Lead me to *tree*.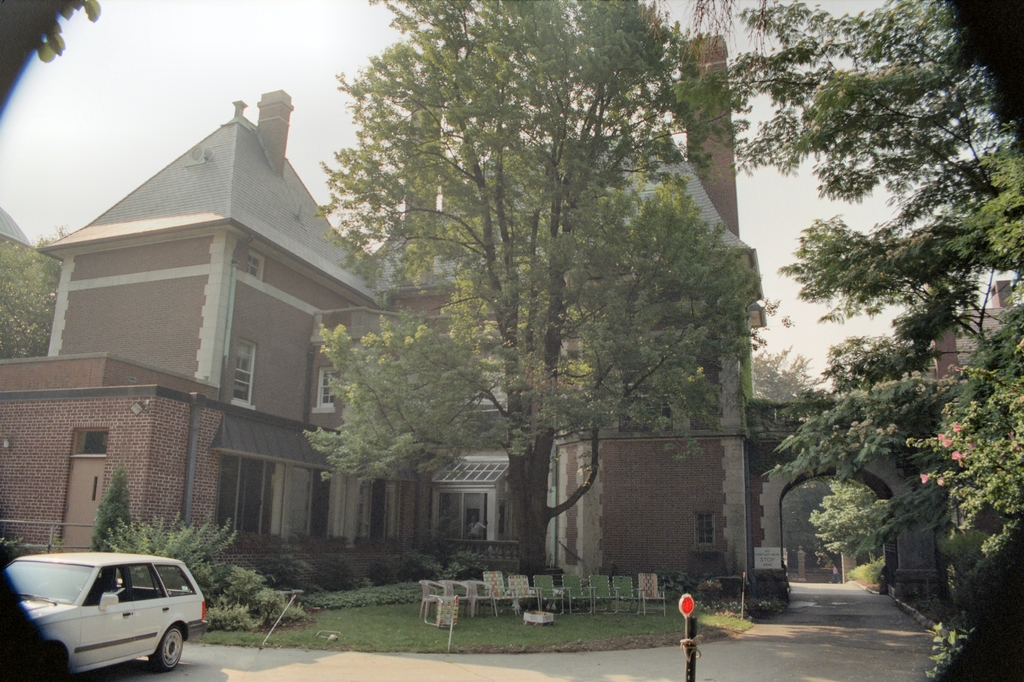
Lead to 803,329,924,571.
